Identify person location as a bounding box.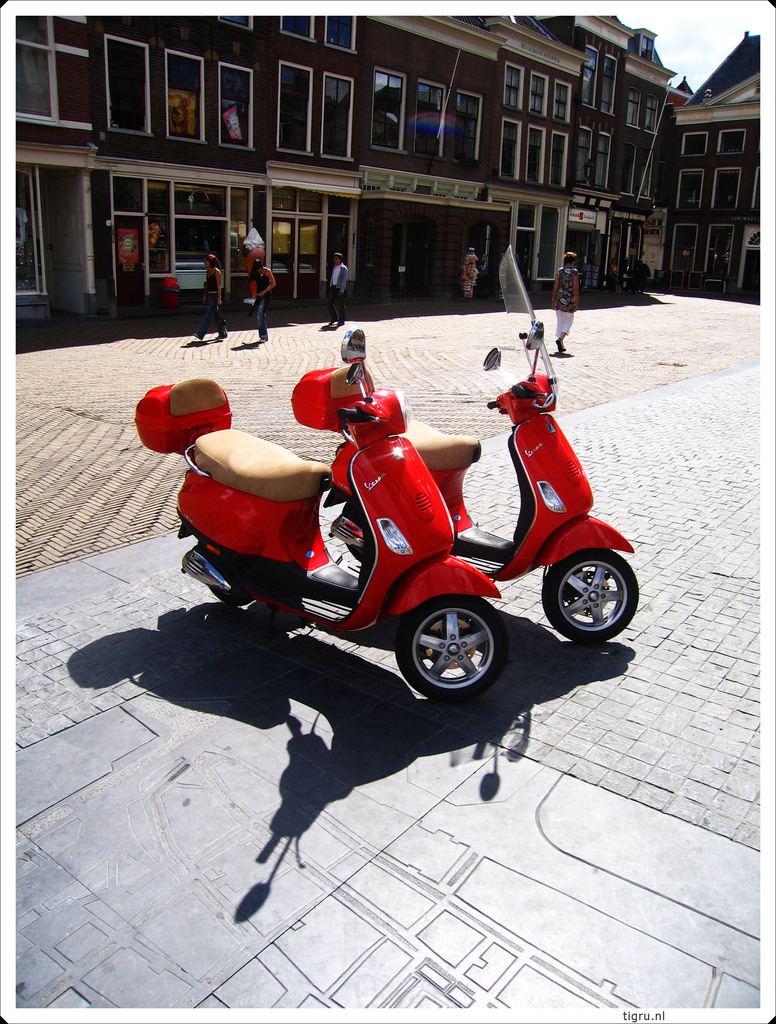
l=249, t=252, r=286, b=328.
